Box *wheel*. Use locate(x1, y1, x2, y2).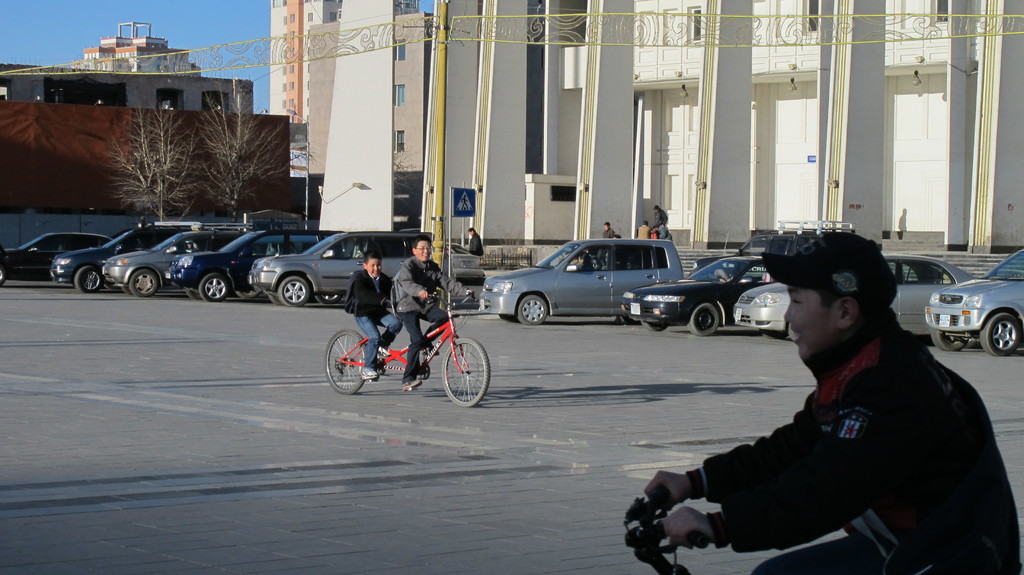
locate(77, 268, 100, 295).
